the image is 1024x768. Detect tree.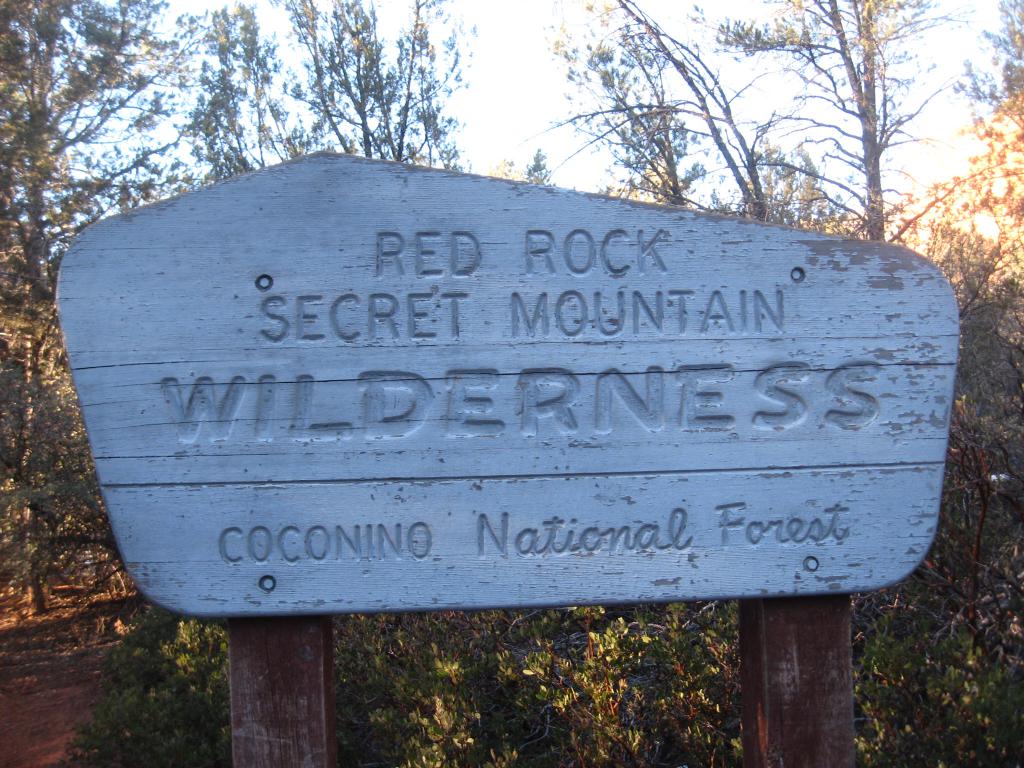
Detection: (501, 0, 715, 207).
